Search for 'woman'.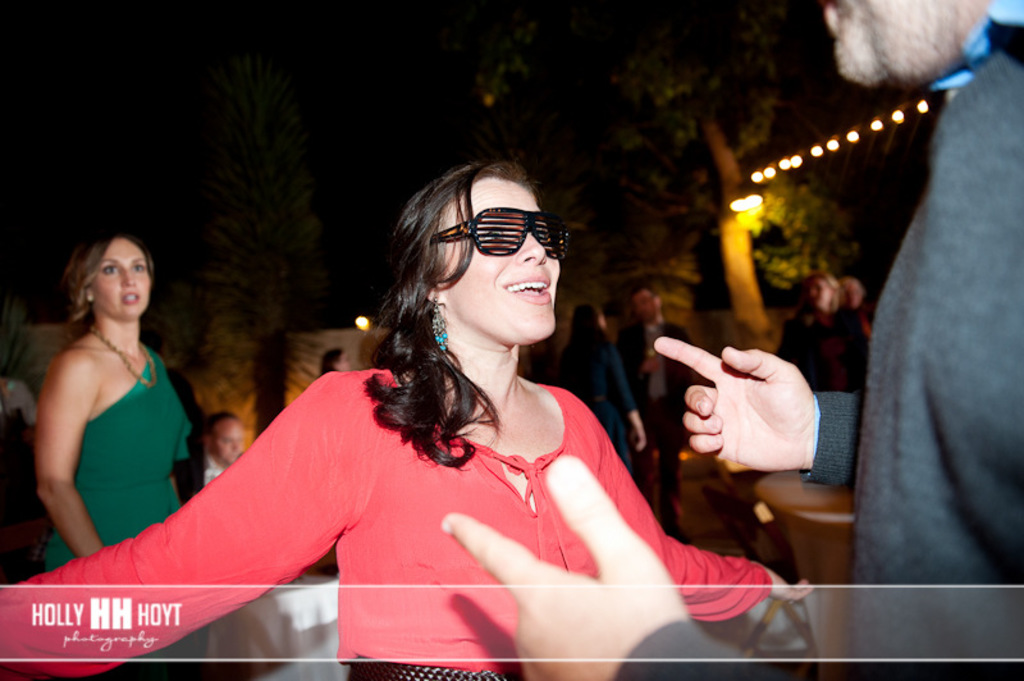
Found at crop(320, 348, 353, 376).
